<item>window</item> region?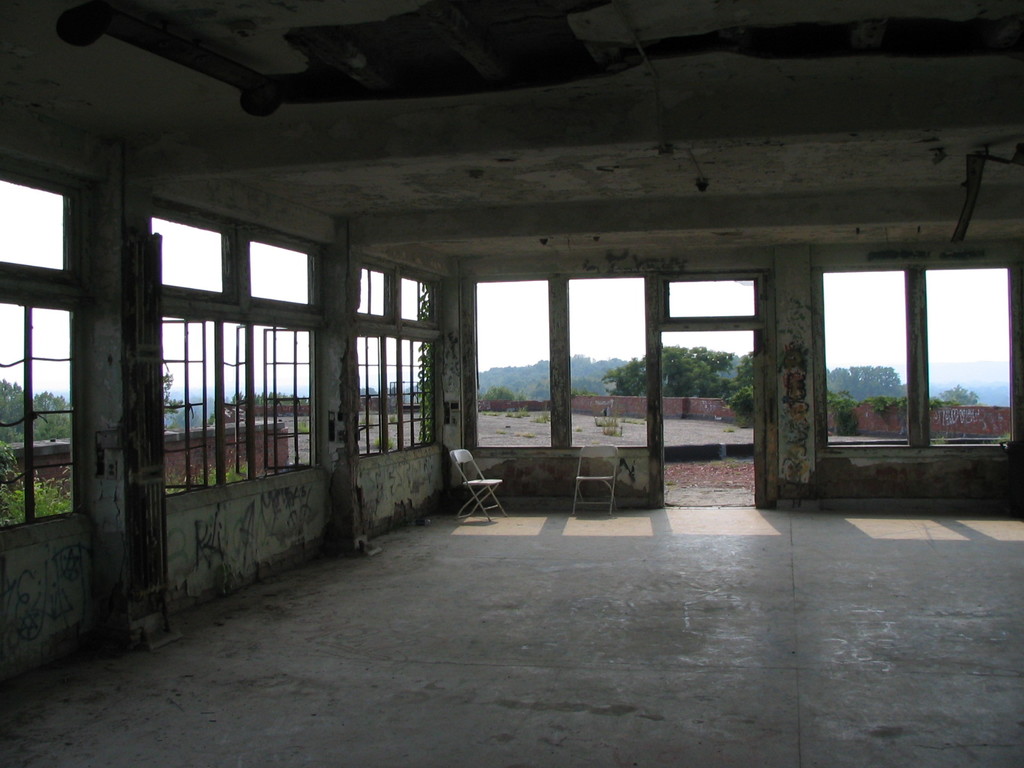
(148,205,324,509)
